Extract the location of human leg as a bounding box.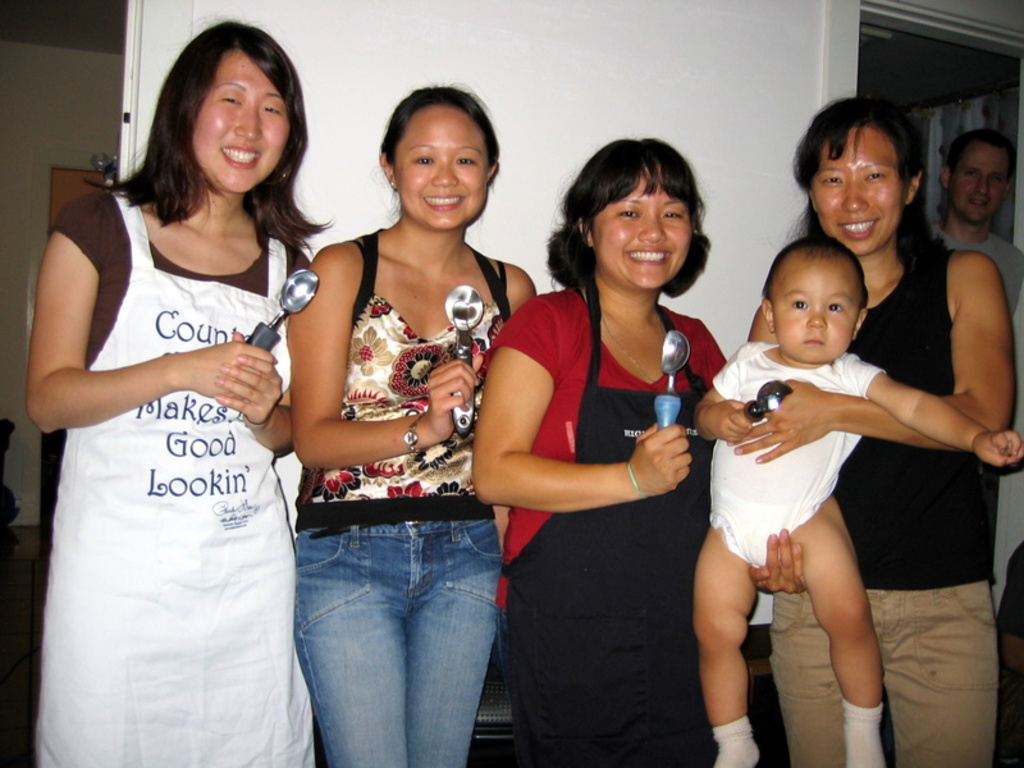
<box>502,522,641,767</box>.
